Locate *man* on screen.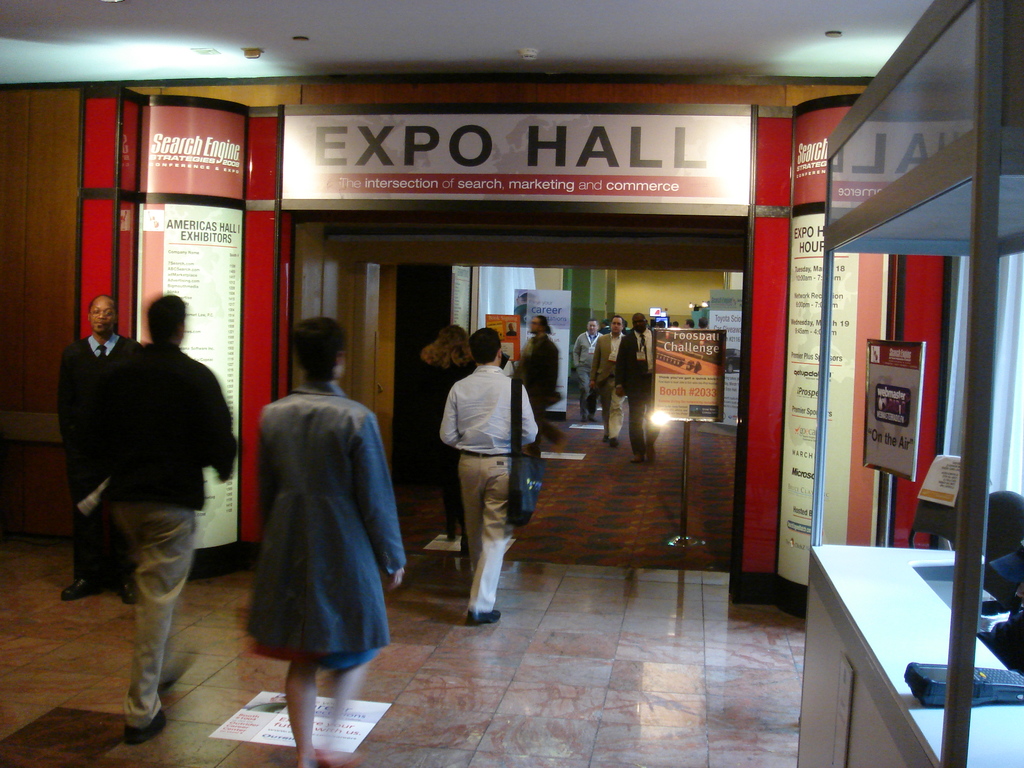
On screen at pyautogui.locateOnScreen(684, 319, 694, 328).
